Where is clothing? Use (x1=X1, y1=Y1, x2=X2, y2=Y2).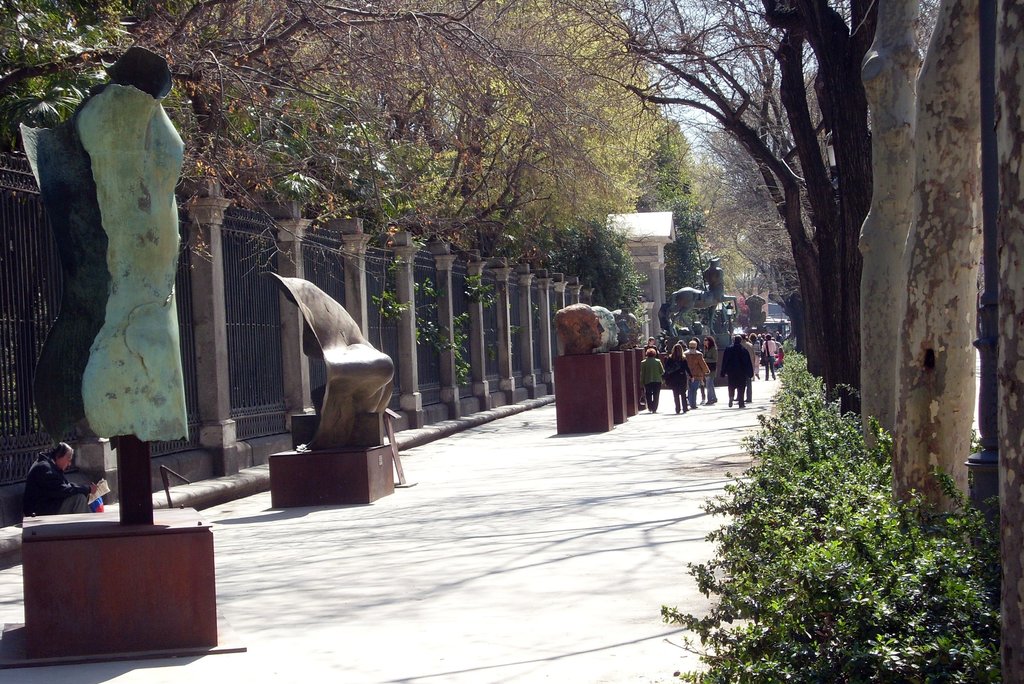
(x1=687, y1=350, x2=713, y2=405).
